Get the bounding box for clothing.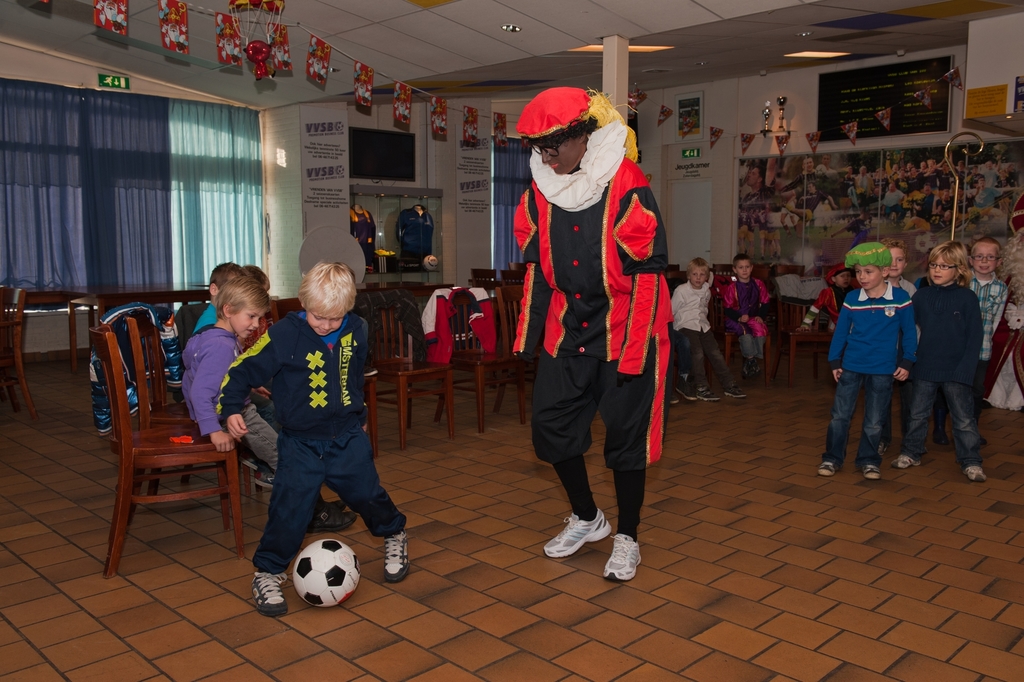
(x1=916, y1=275, x2=983, y2=475).
